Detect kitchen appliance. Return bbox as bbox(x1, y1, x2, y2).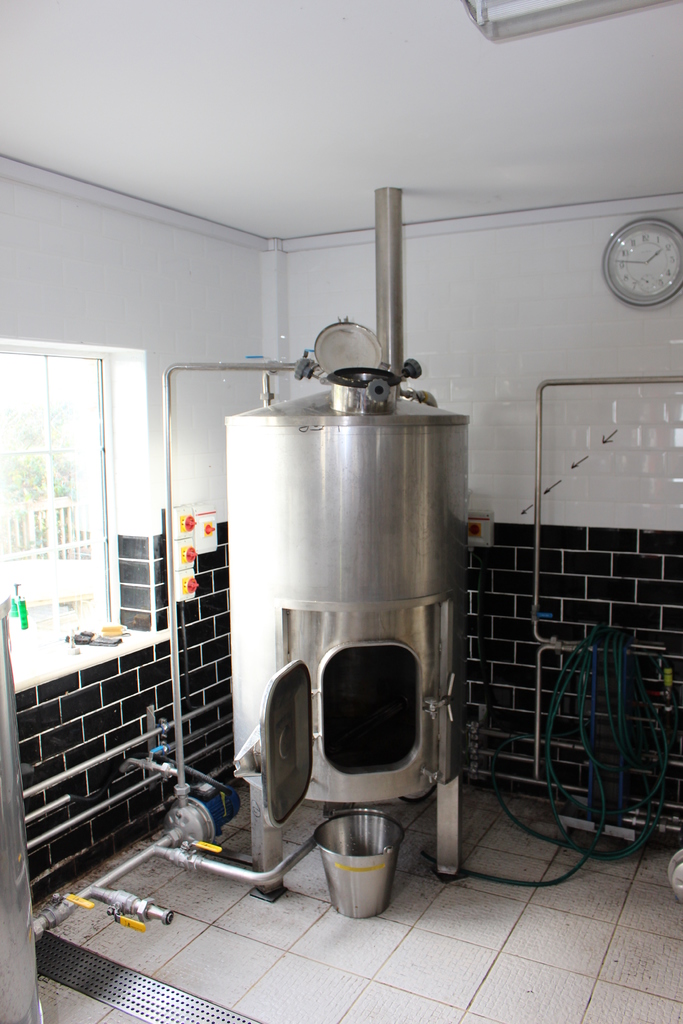
bbox(30, 772, 242, 930).
